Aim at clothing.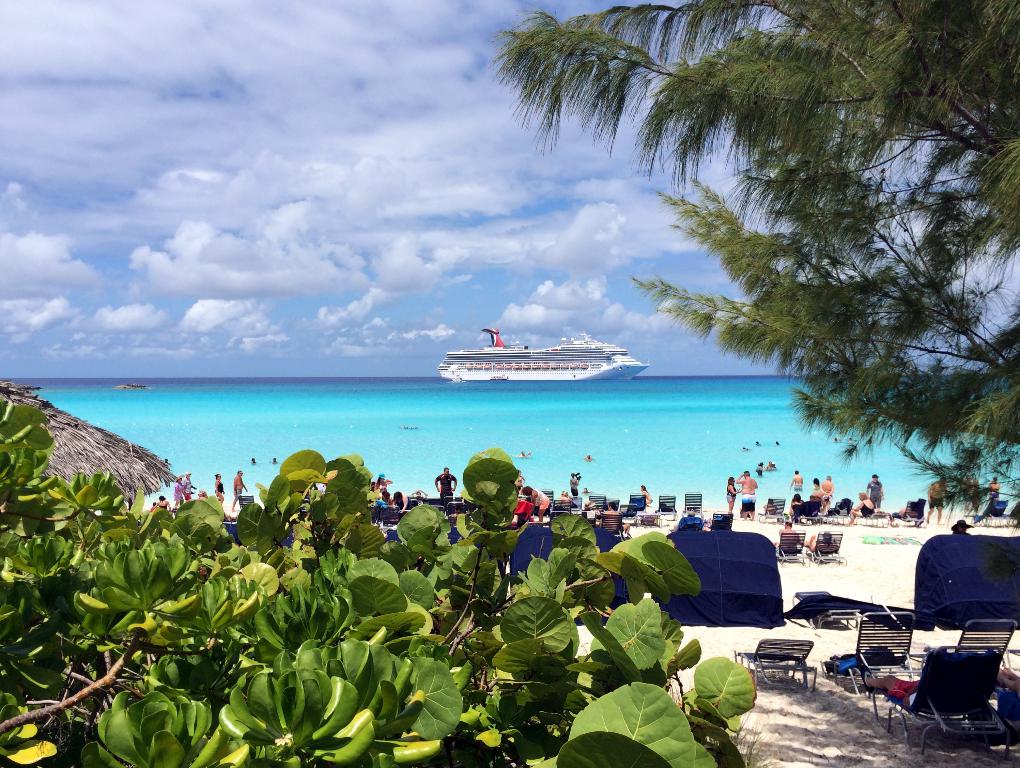
Aimed at [929, 496, 946, 509].
